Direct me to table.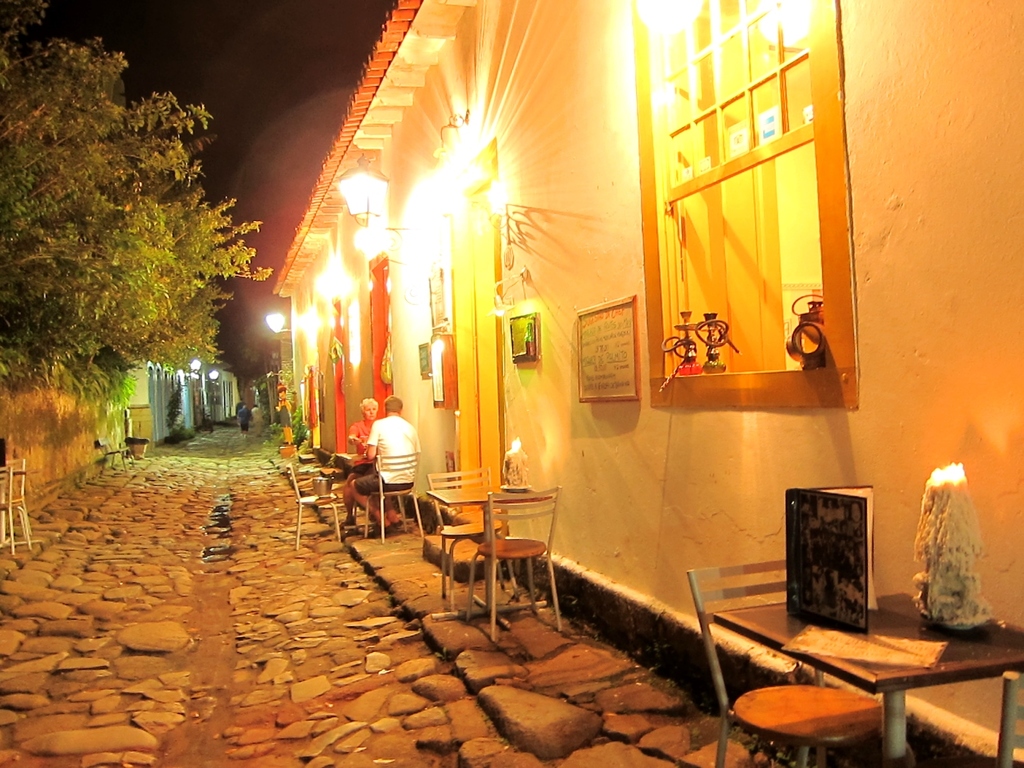
Direction: region(339, 455, 369, 522).
